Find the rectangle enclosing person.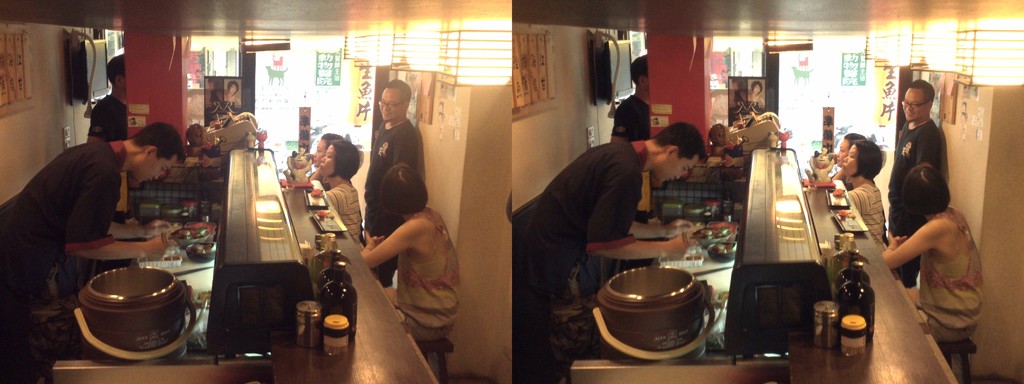
box=[358, 83, 426, 288].
